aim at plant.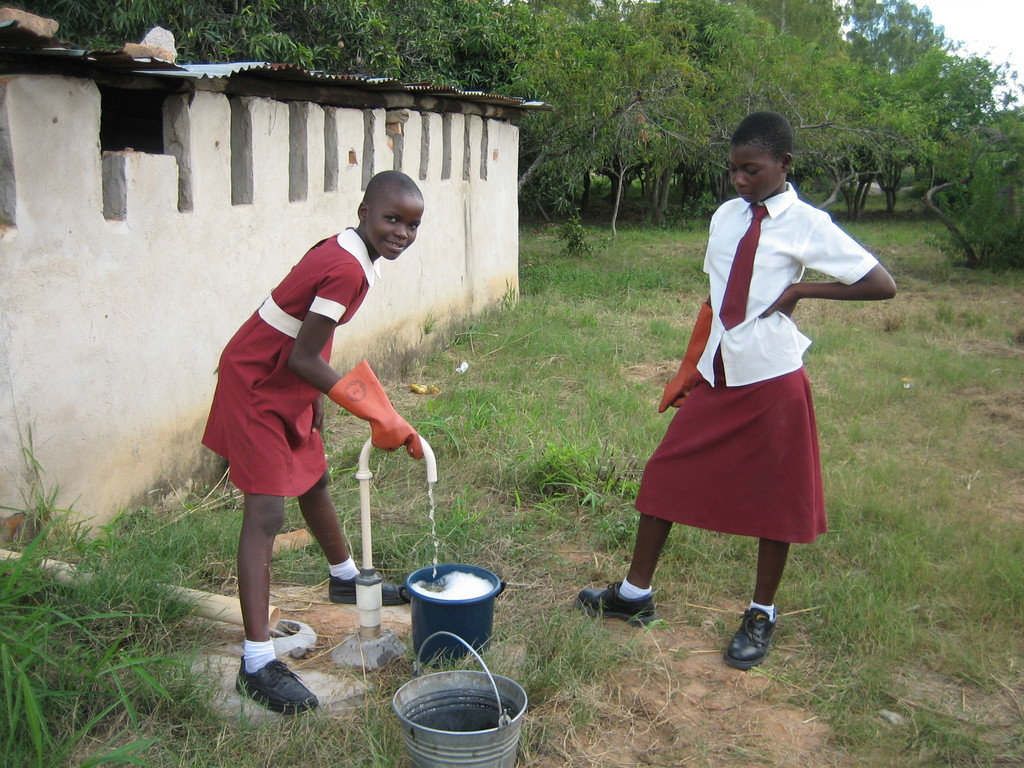
Aimed at left=545, top=175, right=595, bottom=253.
